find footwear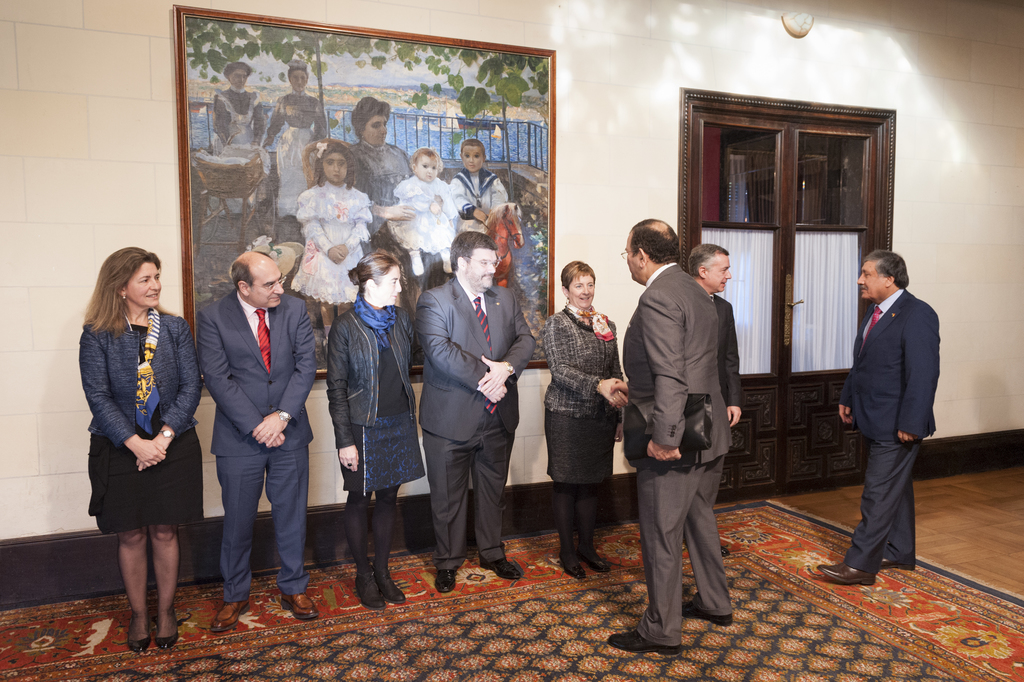
815 558 876 587
